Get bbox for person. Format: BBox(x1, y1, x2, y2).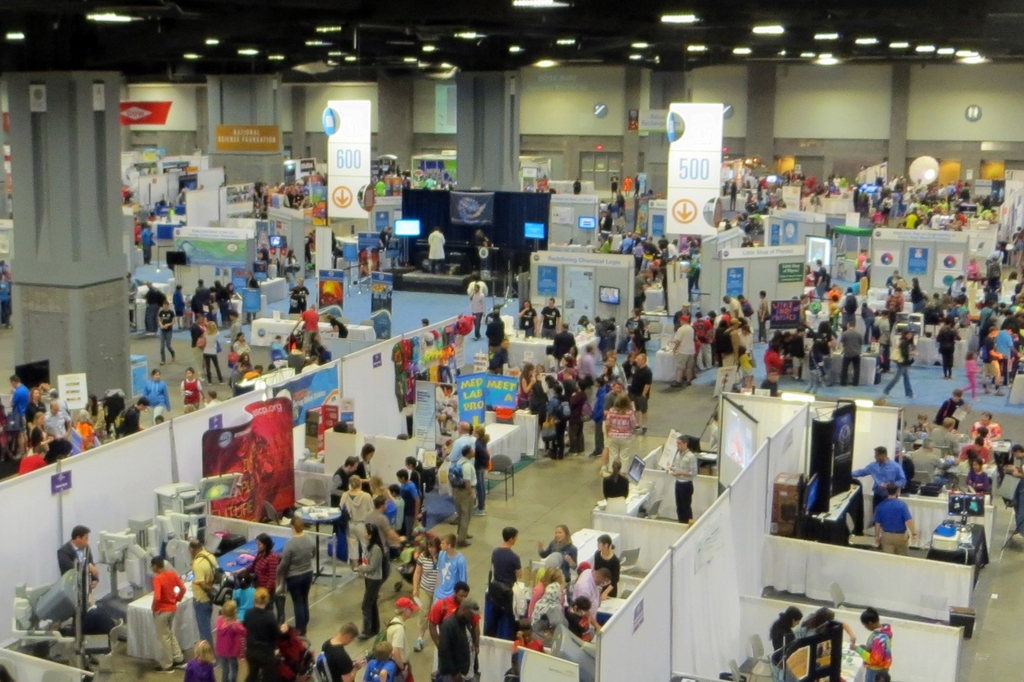
BBox(883, 333, 909, 393).
